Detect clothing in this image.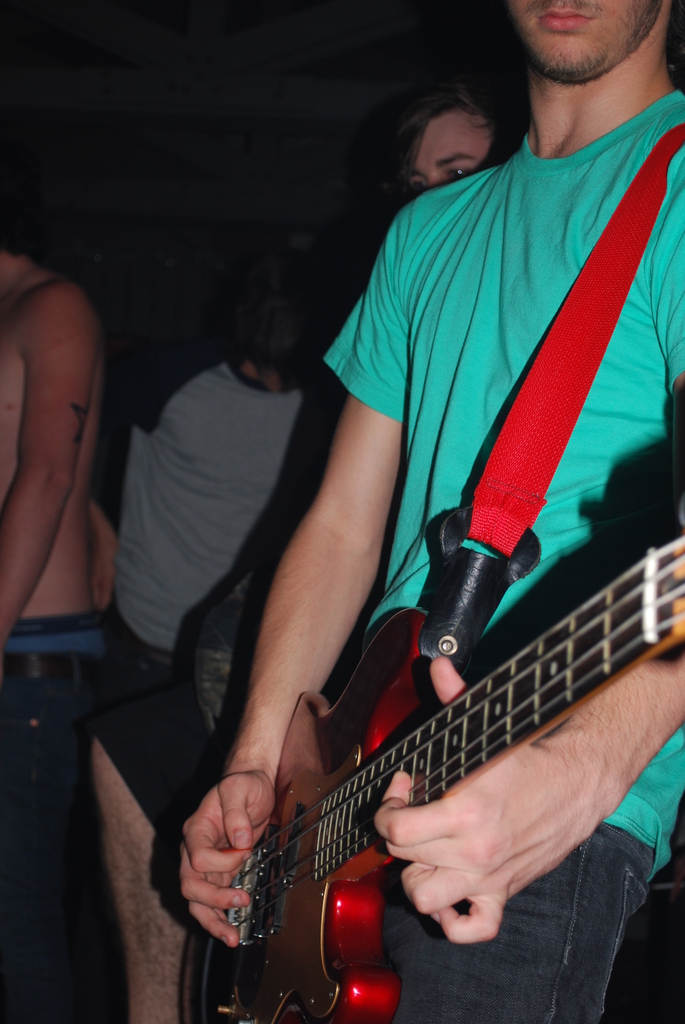
Detection: rect(317, 77, 684, 1023).
